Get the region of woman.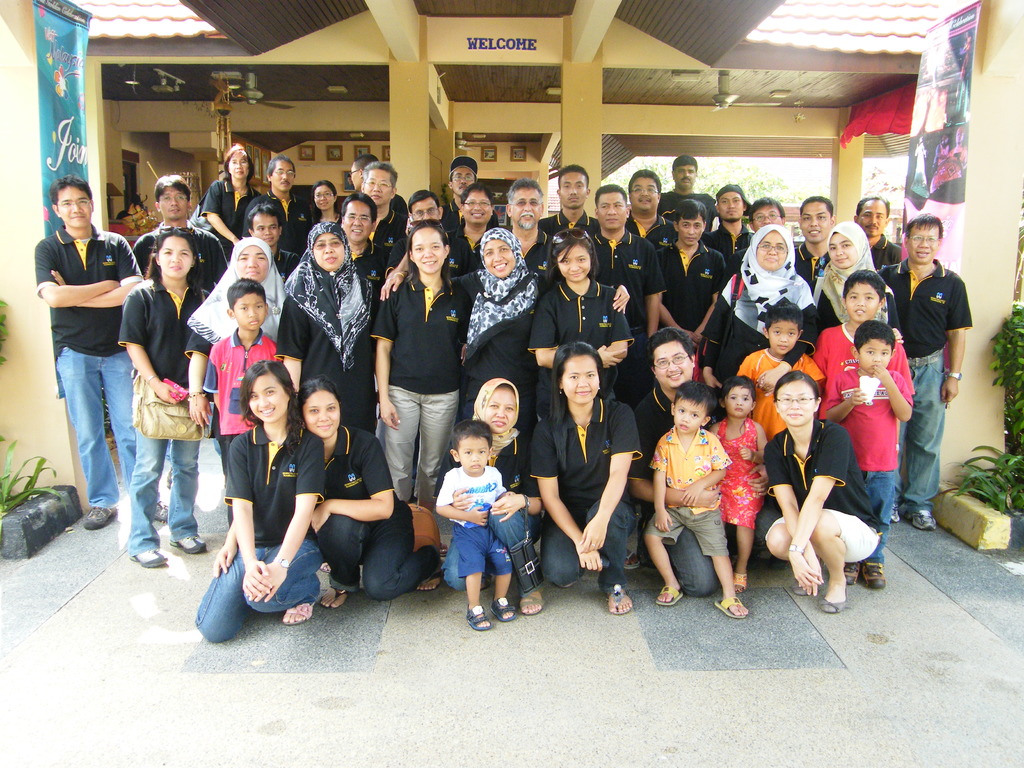
box(193, 355, 329, 646).
